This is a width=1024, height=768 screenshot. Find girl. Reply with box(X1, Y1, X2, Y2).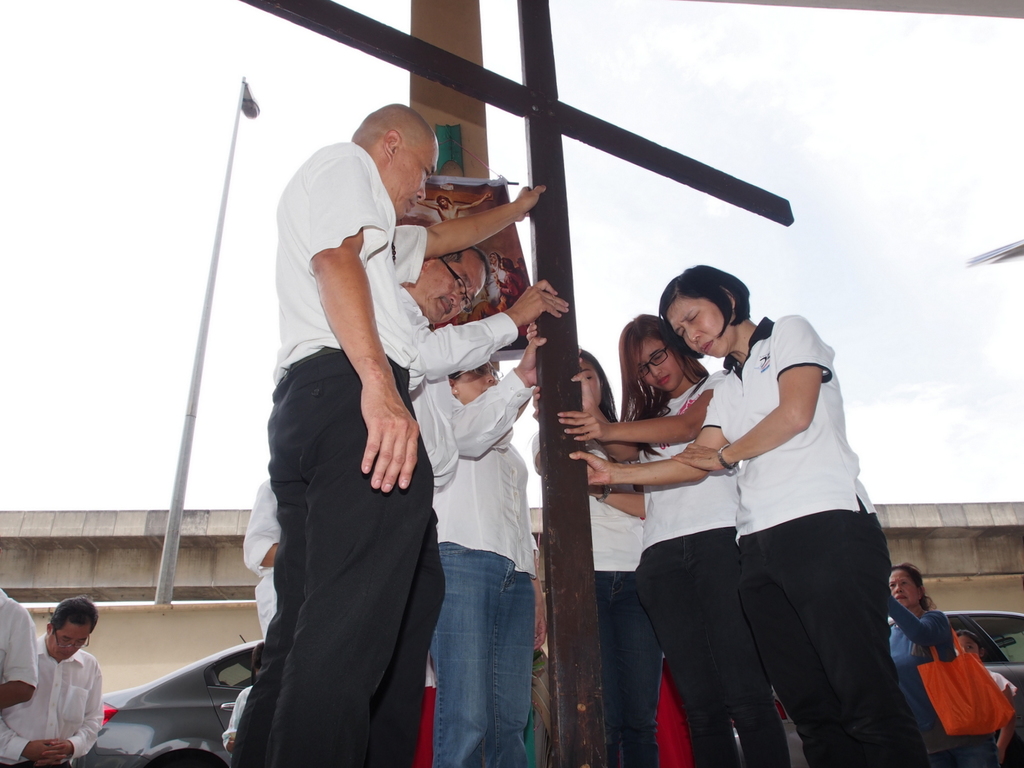
box(956, 628, 1017, 764).
